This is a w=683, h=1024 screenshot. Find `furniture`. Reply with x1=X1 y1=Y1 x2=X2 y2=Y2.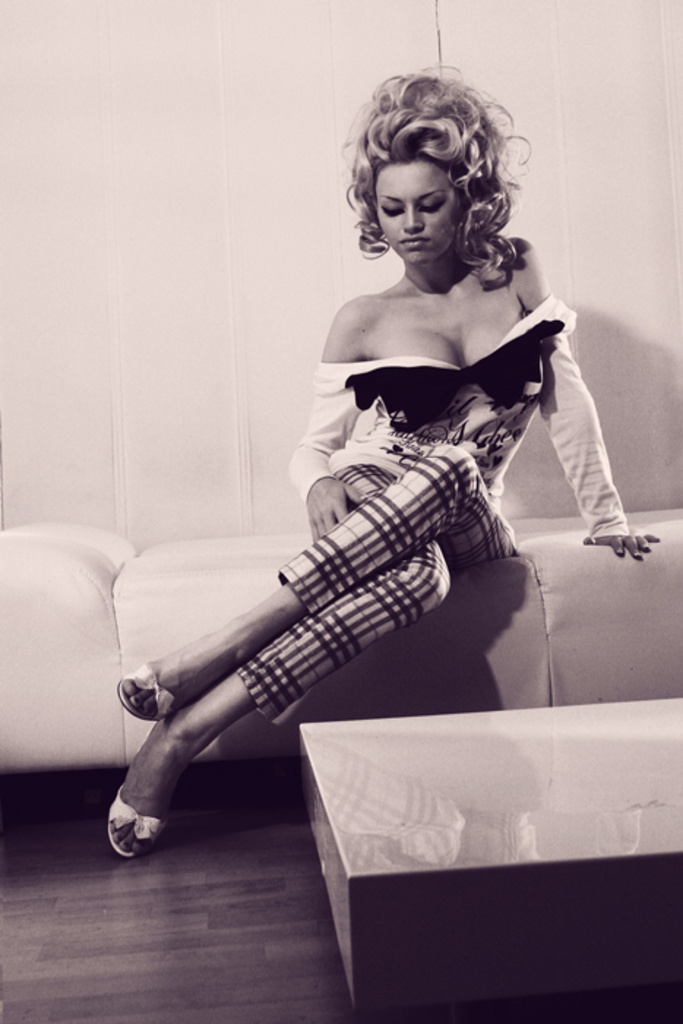
x1=298 y1=695 x2=682 y2=1012.
